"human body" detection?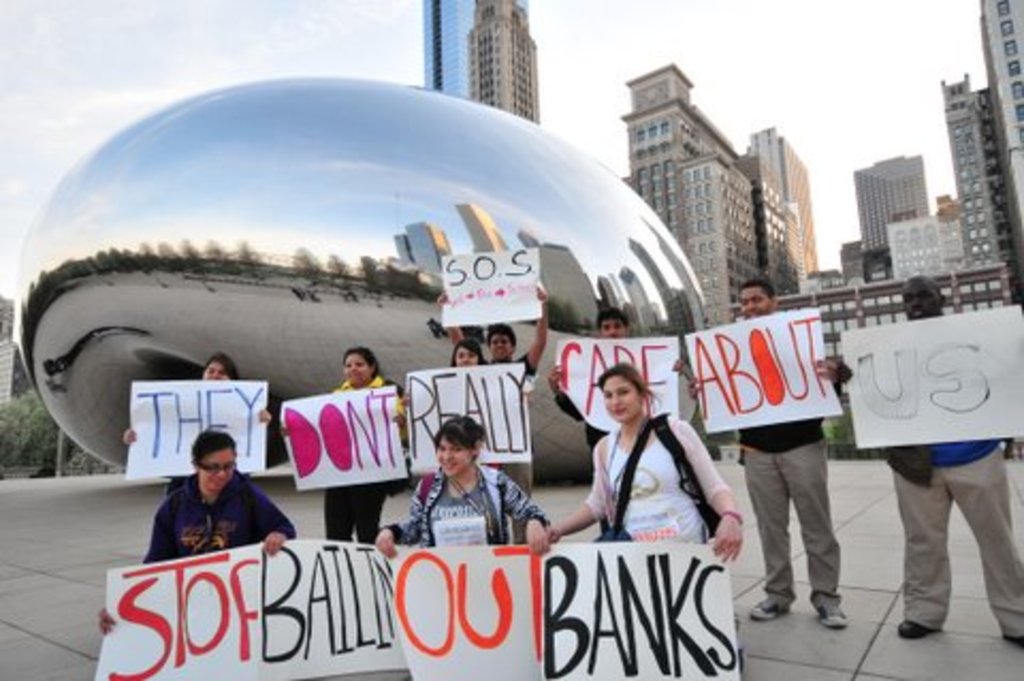
bbox(542, 303, 623, 446)
